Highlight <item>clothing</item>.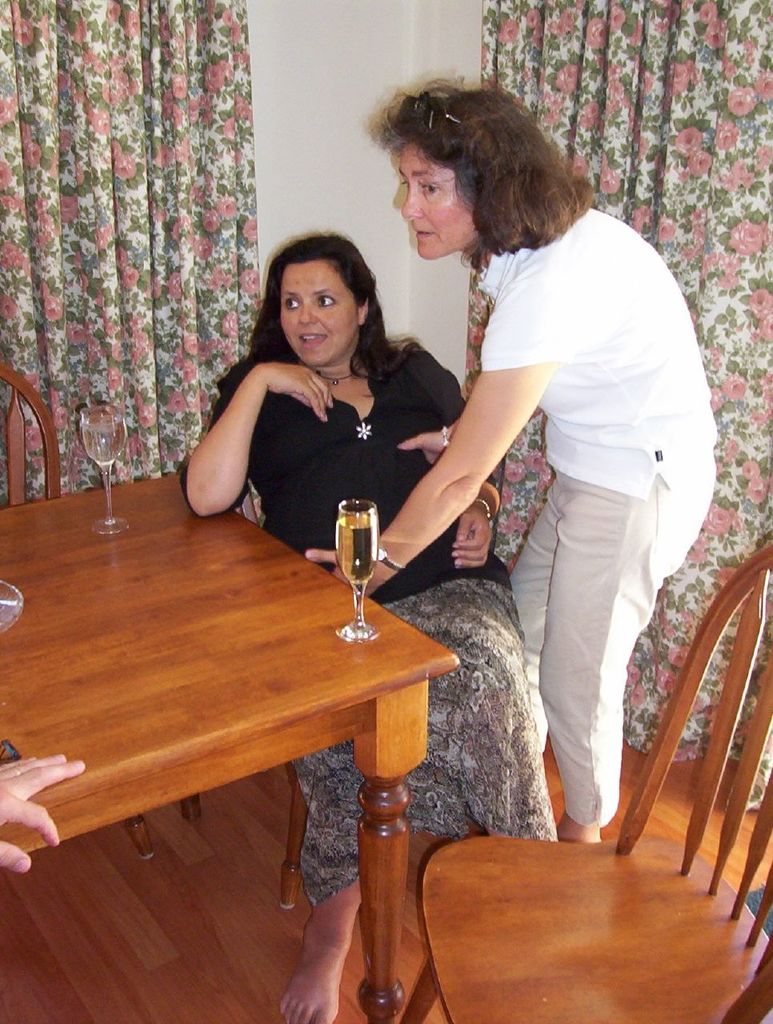
Highlighted region: [x1=187, y1=348, x2=575, y2=935].
